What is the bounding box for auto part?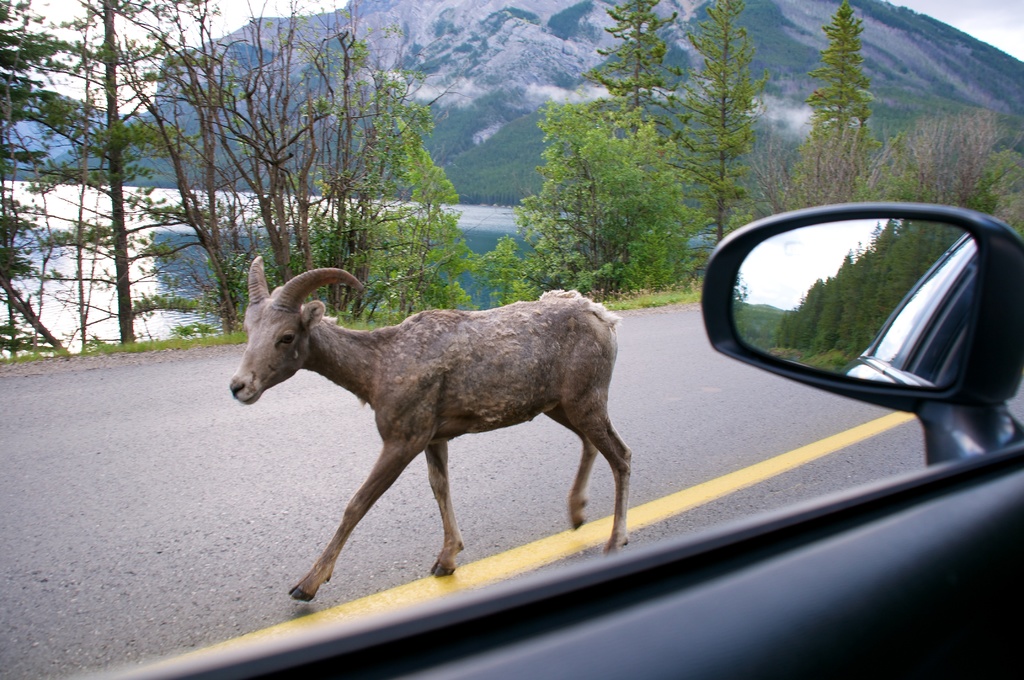
692, 201, 1023, 475.
